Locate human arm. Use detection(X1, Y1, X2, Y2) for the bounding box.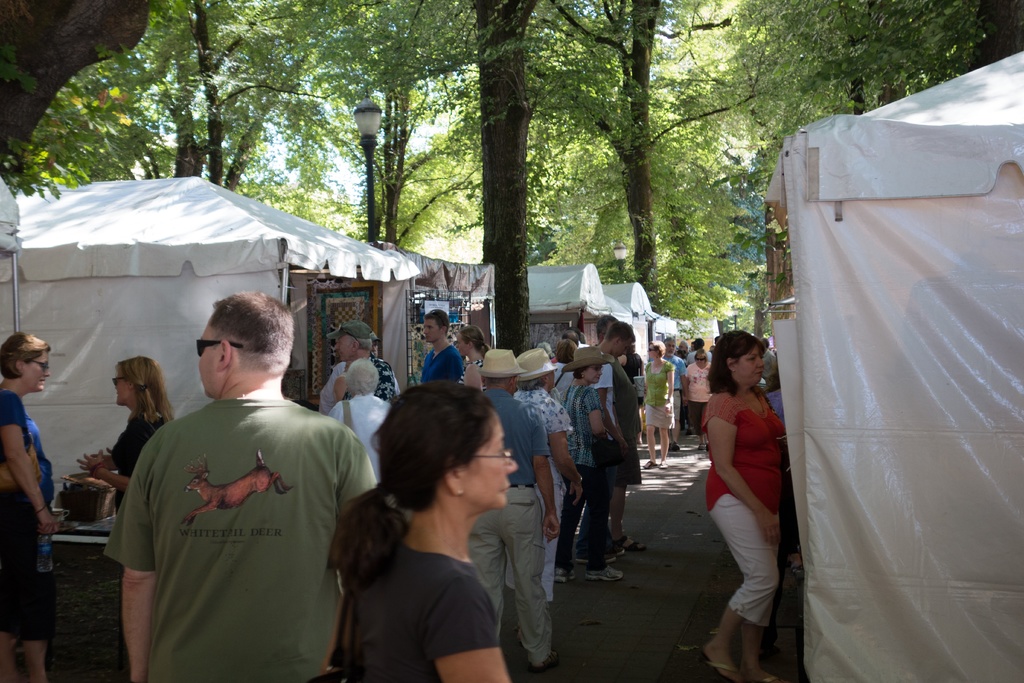
detection(576, 388, 616, 440).
